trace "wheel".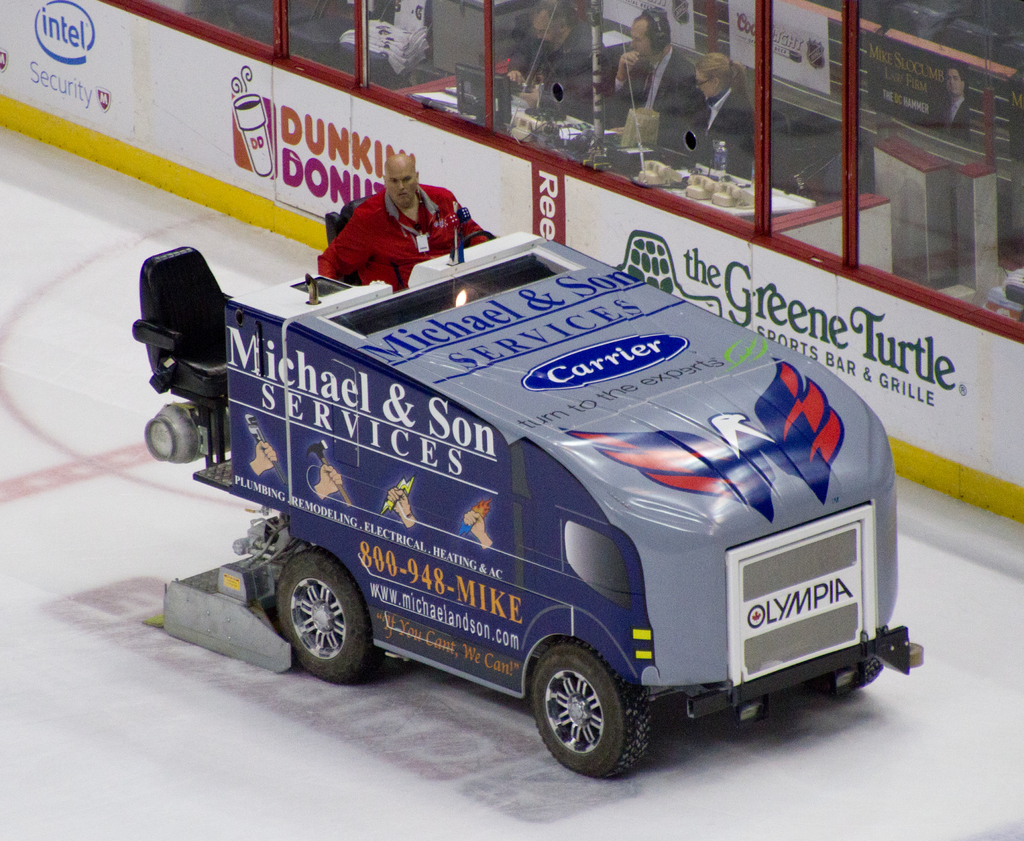
Traced to l=810, t=654, r=881, b=698.
